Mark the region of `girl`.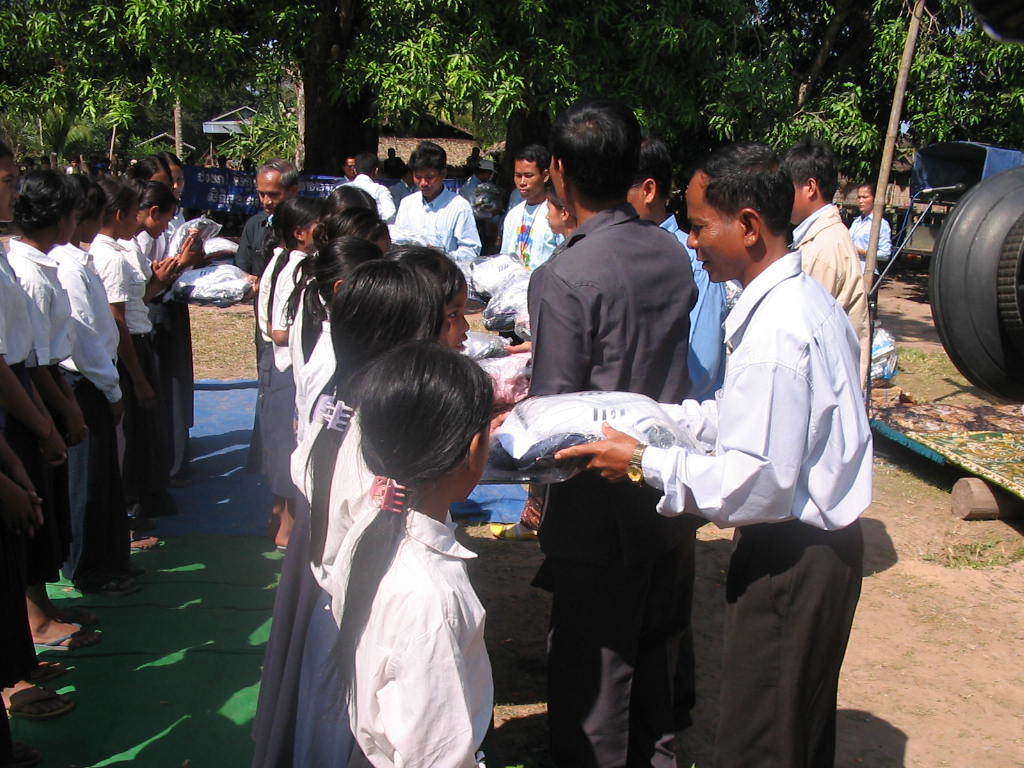
Region: 112,176,182,385.
